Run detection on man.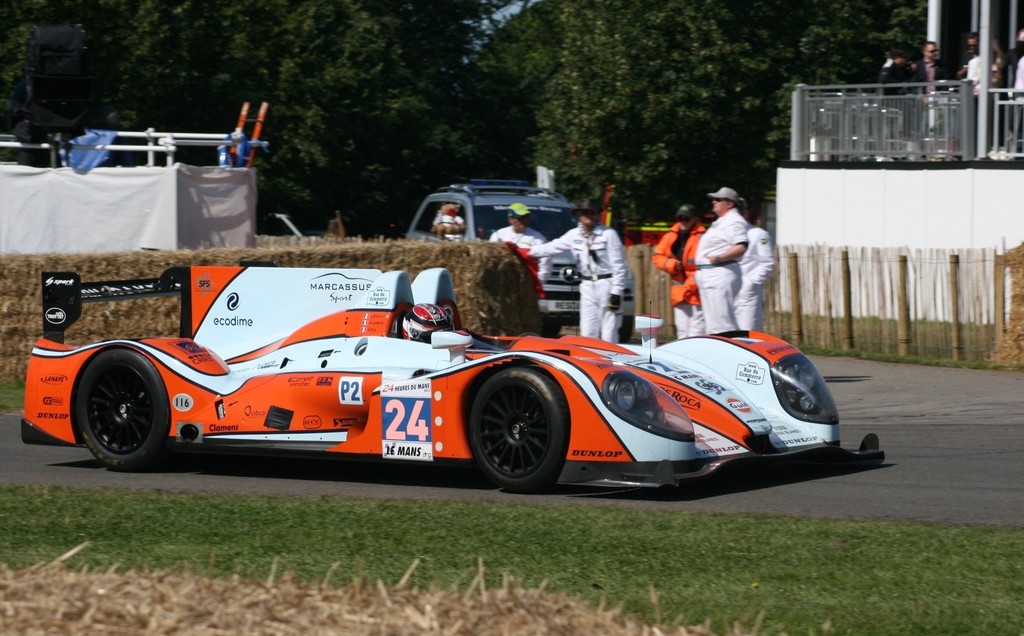
Result: box=[488, 203, 561, 296].
